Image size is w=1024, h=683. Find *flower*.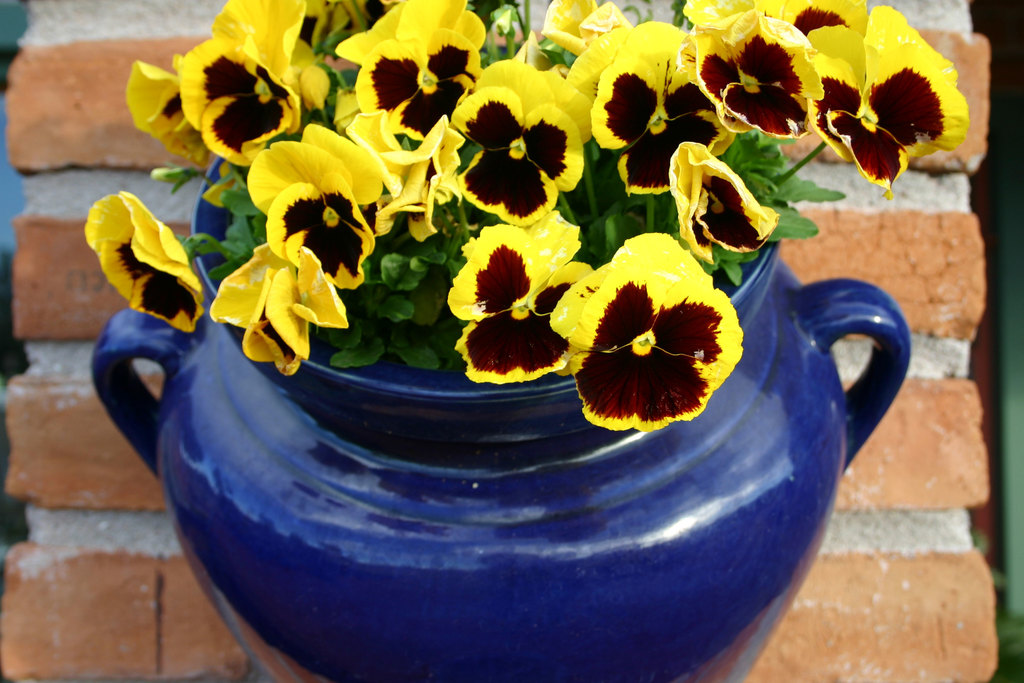
(x1=81, y1=189, x2=202, y2=332).
